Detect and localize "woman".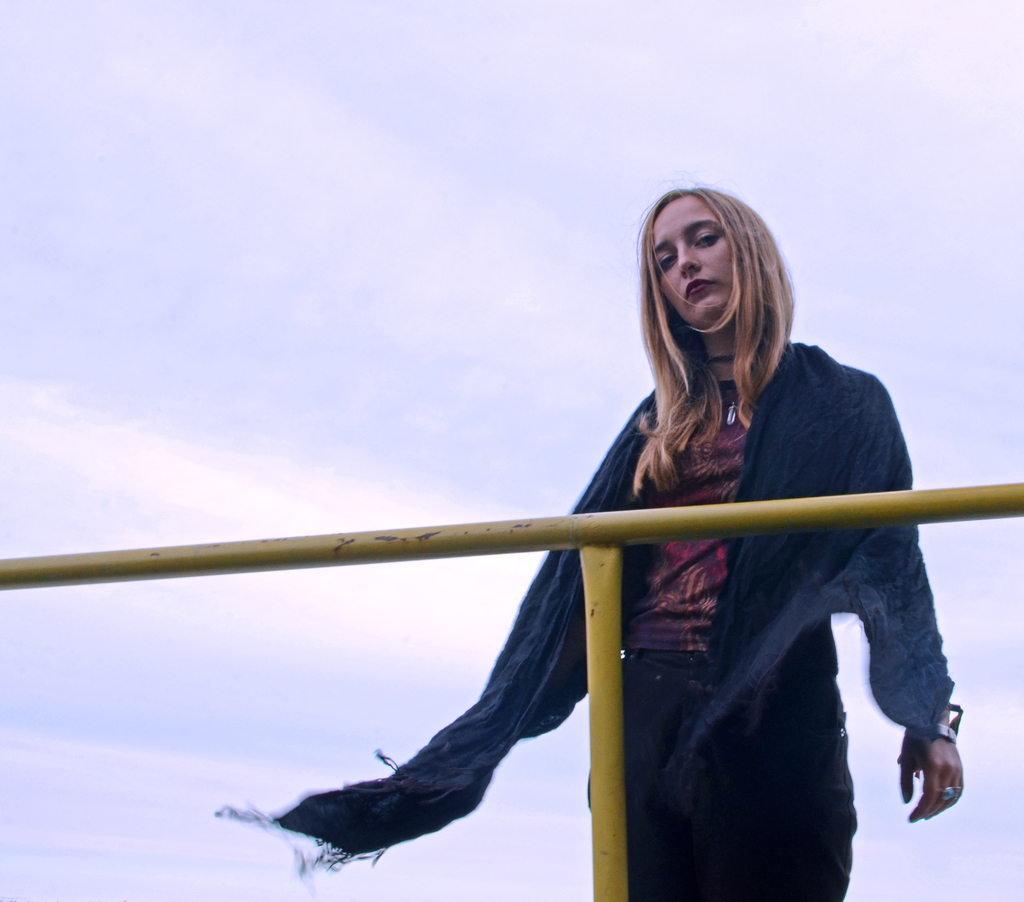
Localized at [212,185,961,901].
